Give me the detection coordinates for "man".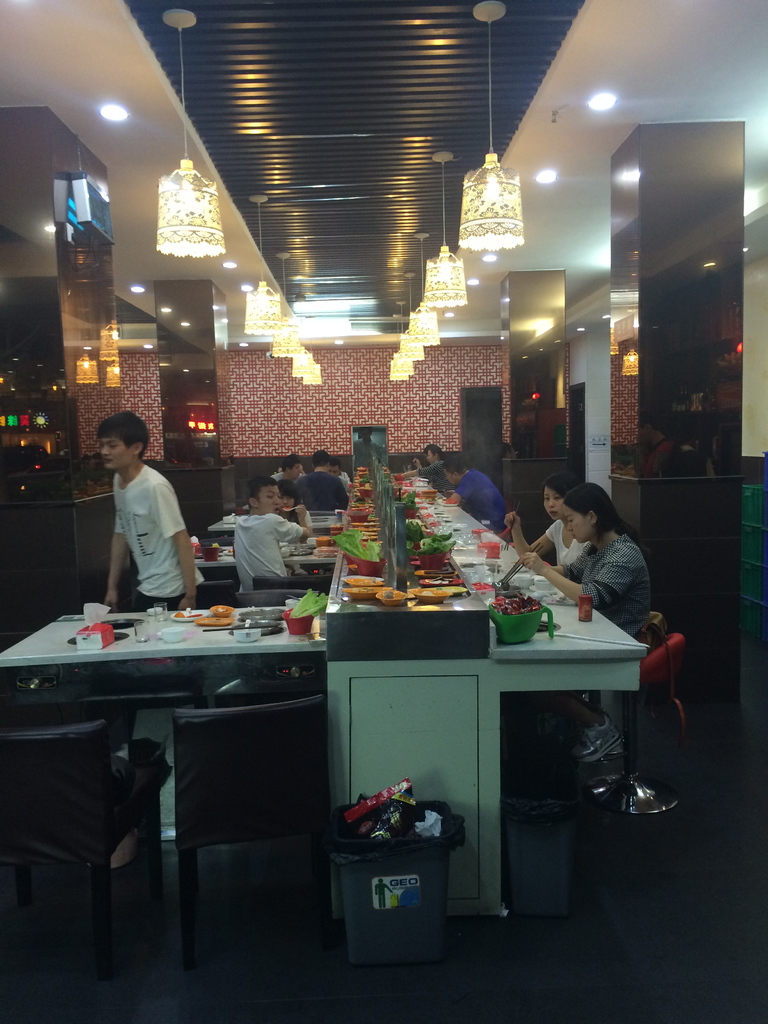
[327,456,353,483].
